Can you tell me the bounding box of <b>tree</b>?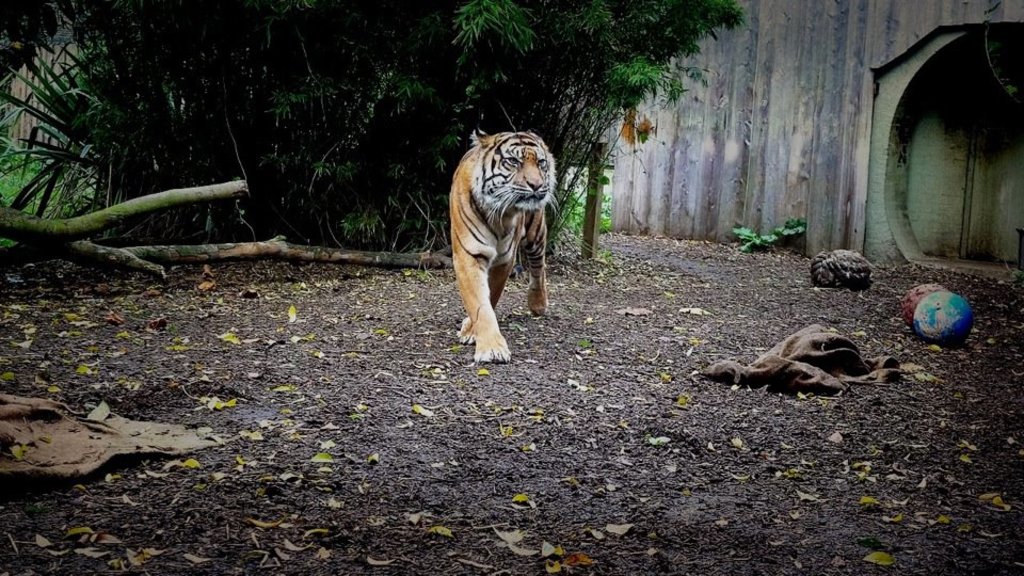
{"left": 7, "top": 0, "right": 771, "bottom": 273}.
